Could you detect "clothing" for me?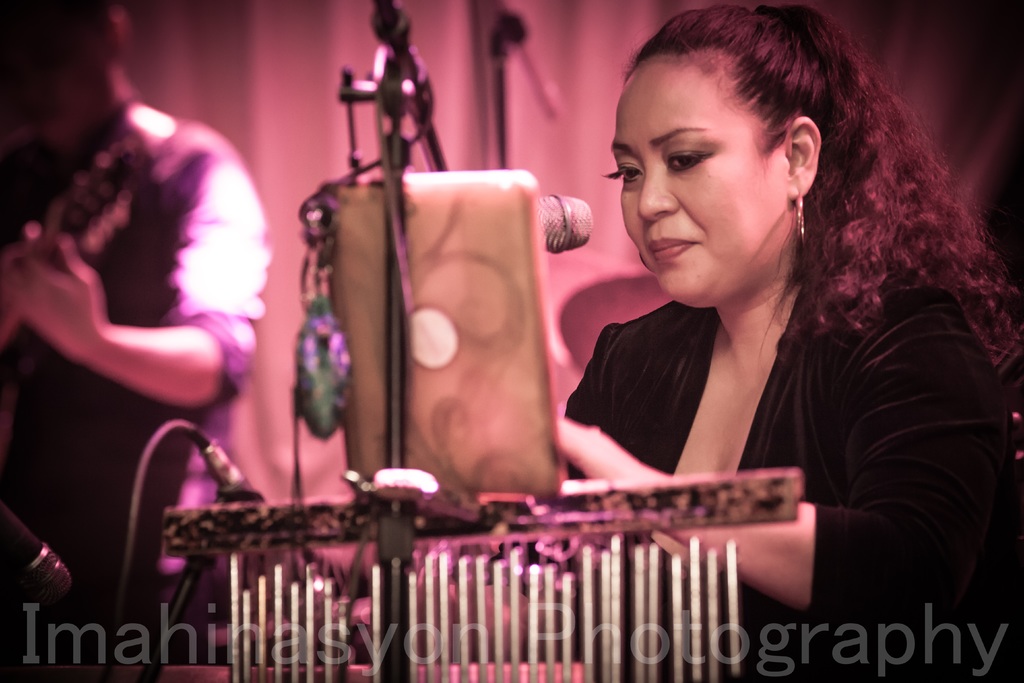
Detection result: crop(548, 203, 1020, 682).
